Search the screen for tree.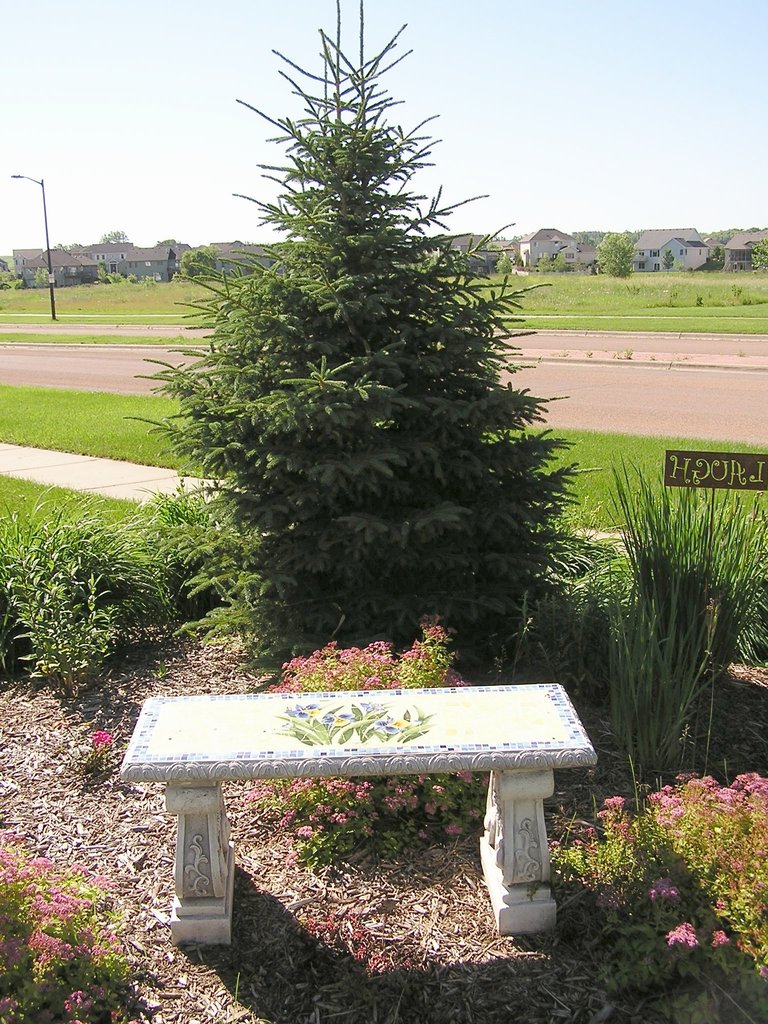
Found at rect(596, 227, 642, 276).
